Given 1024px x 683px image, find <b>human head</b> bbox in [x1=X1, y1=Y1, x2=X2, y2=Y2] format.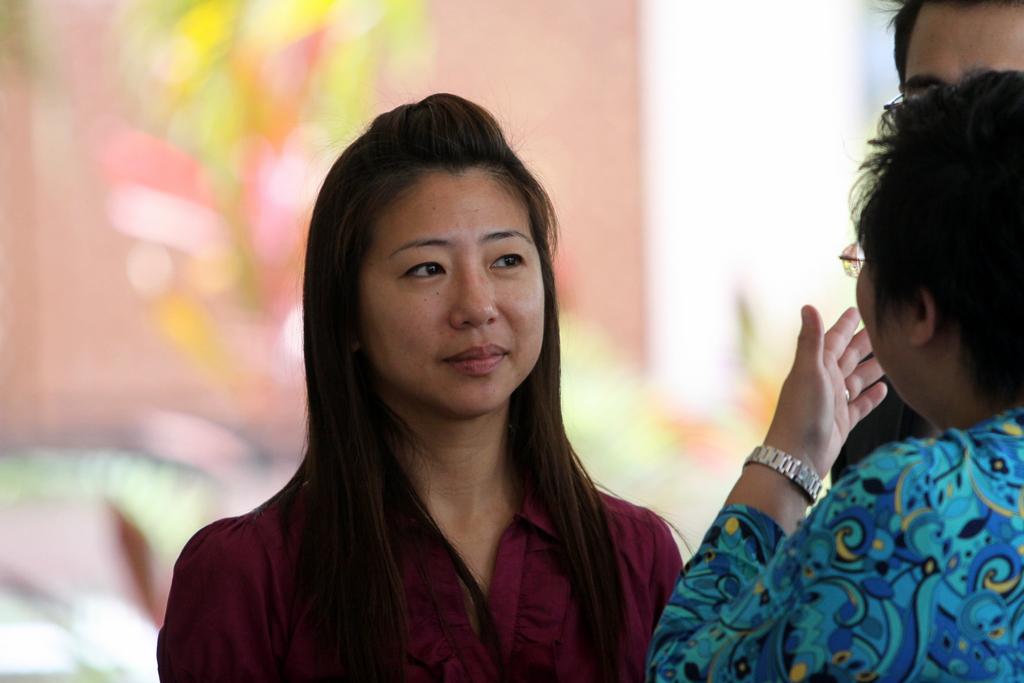
[x1=839, y1=64, x2=1023, y2=421].
